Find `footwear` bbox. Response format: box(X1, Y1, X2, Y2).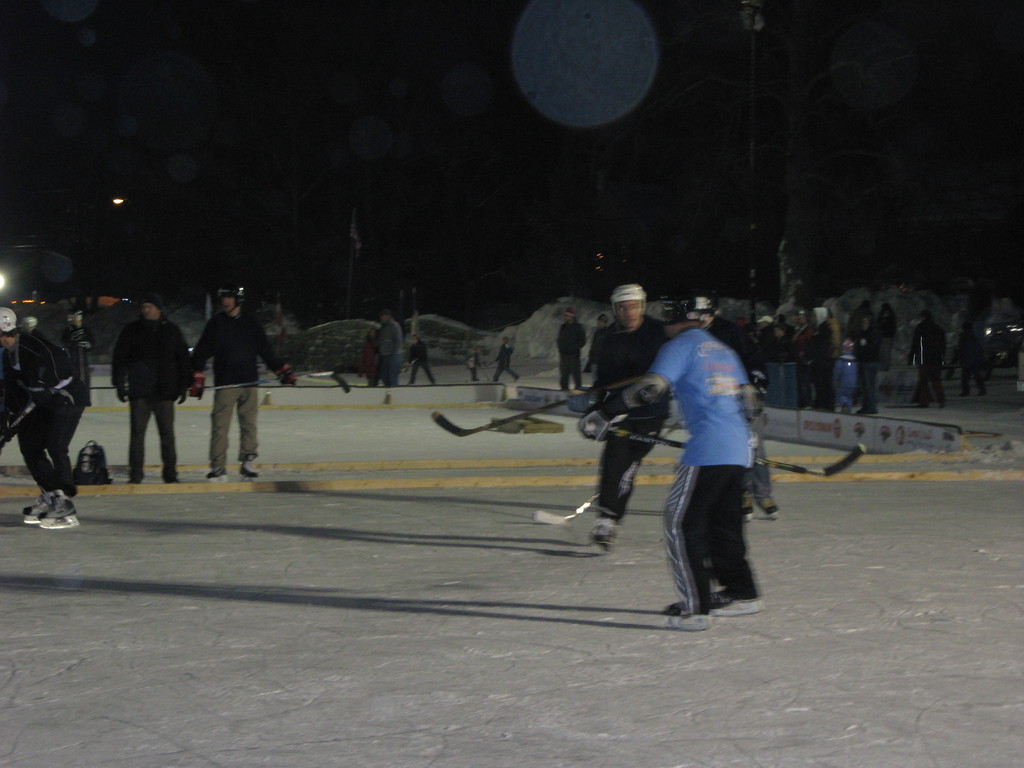
box(42, 488, 79, 518).
